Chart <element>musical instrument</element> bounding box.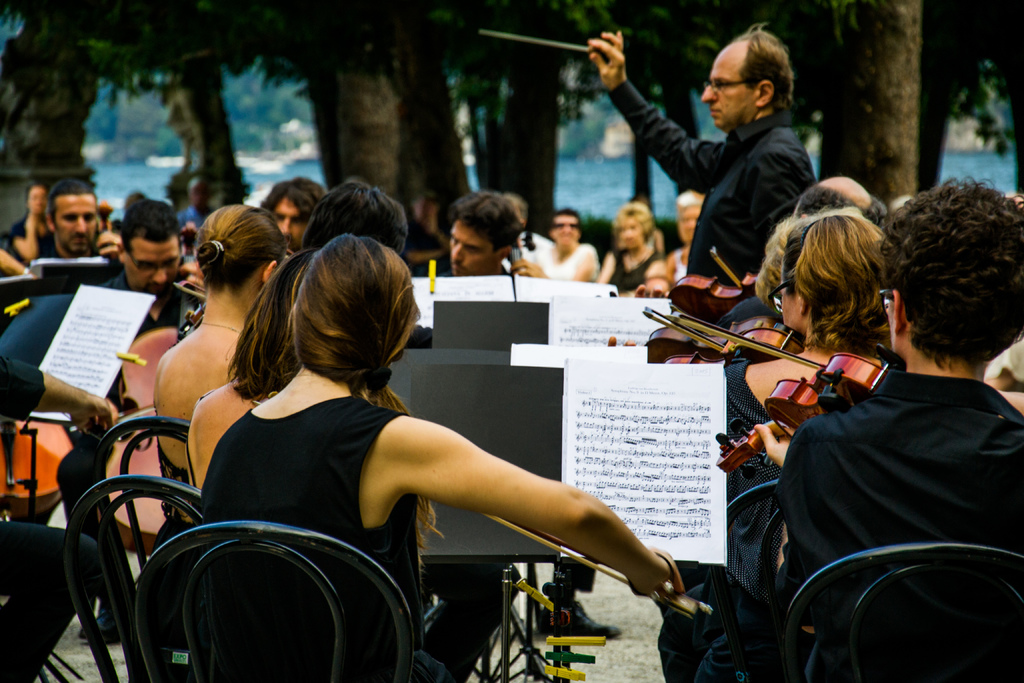
Charted: <box>94,278,219,556</box>.
